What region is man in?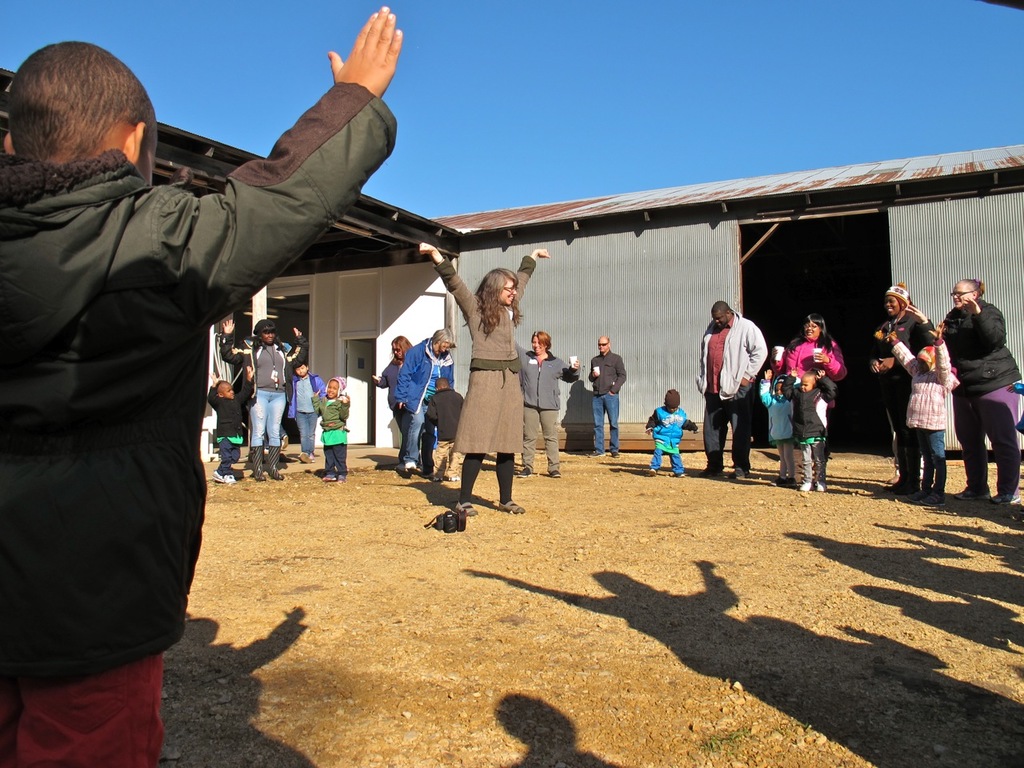
bbox(706, 291, 773, 481).
